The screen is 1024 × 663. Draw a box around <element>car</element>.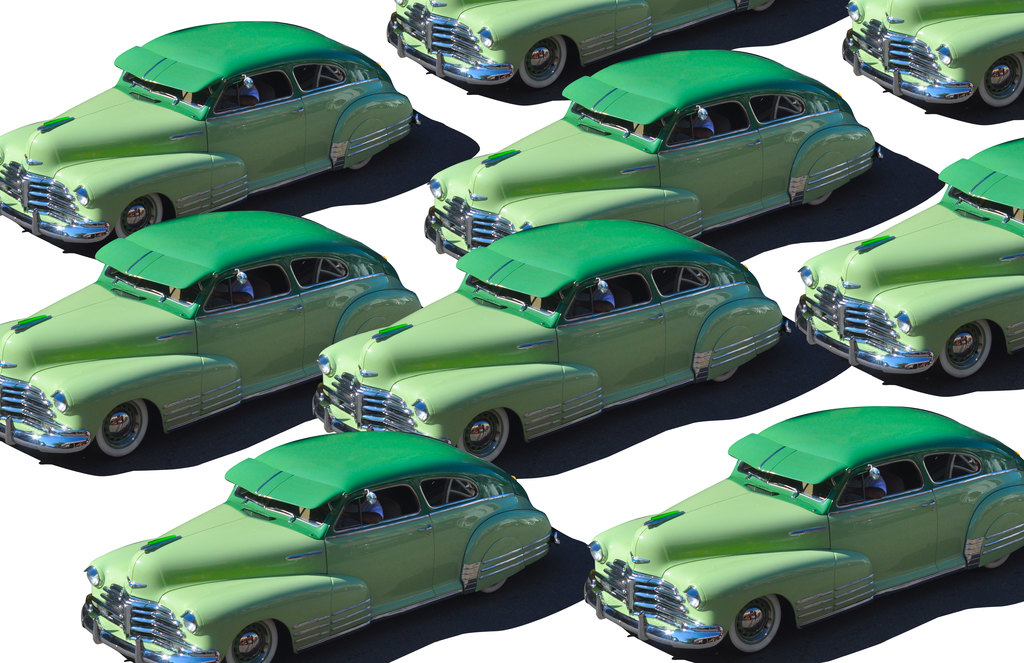
{"x1": 843, "y1": 0, "x2": 1023, "y2": 110}.
